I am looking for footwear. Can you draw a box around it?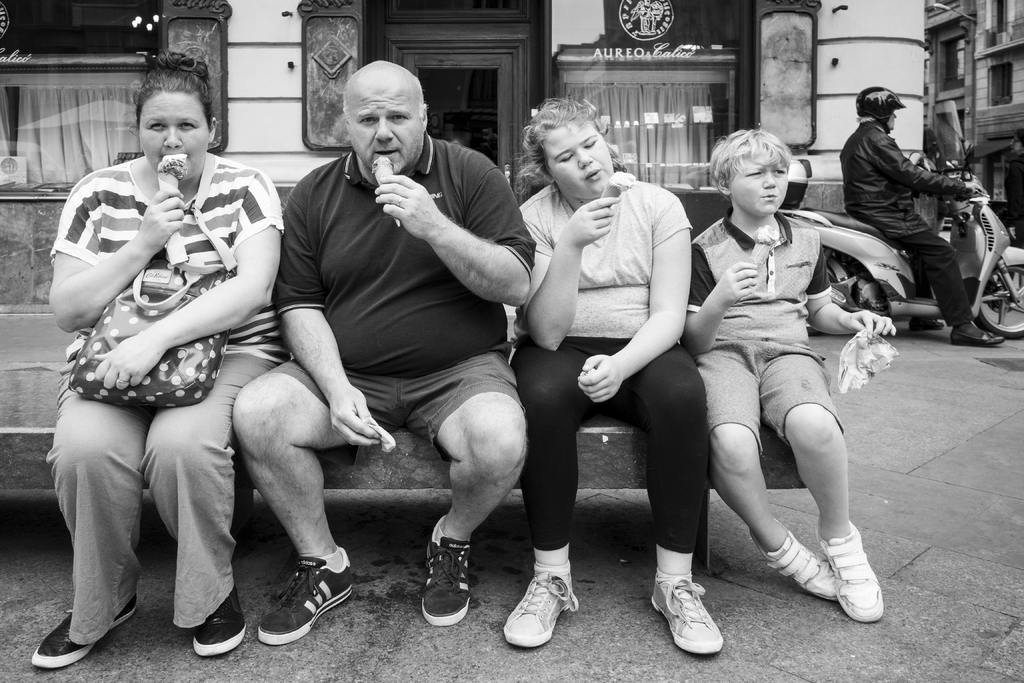
Sure, the bounding box is bbox(815, 511, 888, 628).
